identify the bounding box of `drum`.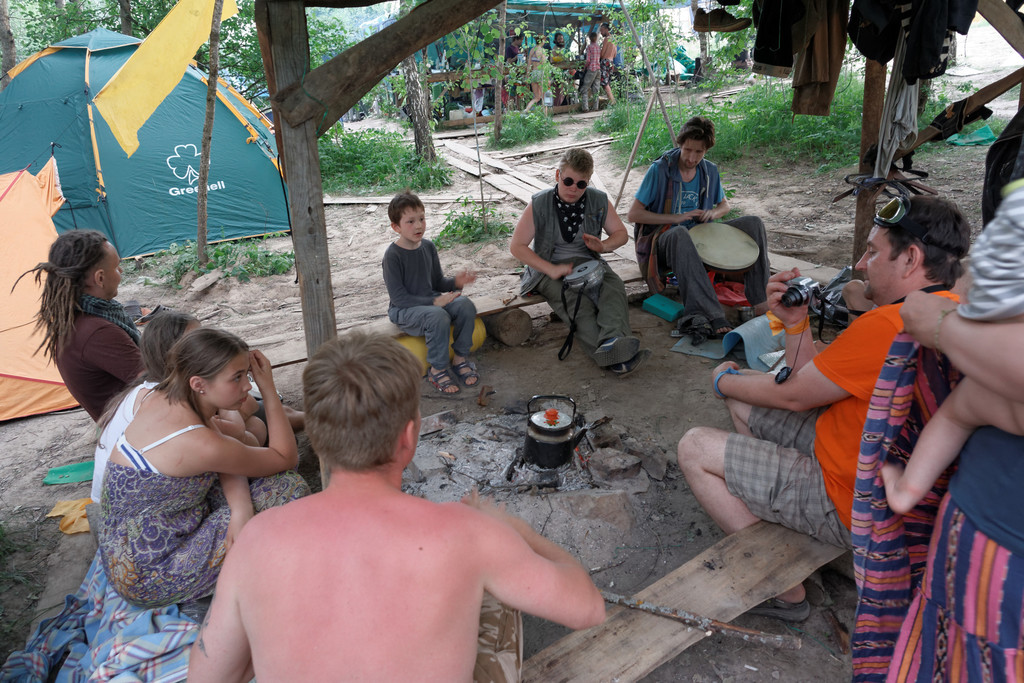
bbox=[566, 248, 607, 291].
